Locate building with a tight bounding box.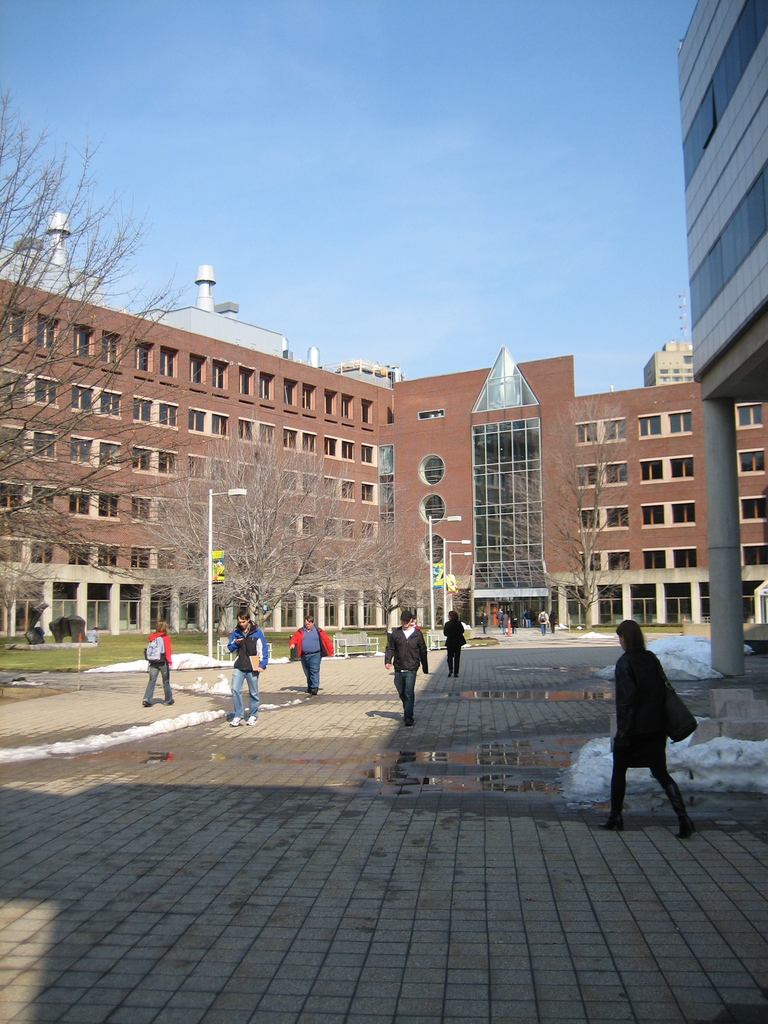
x1=675 y1=0 x2=767 y2=669.
